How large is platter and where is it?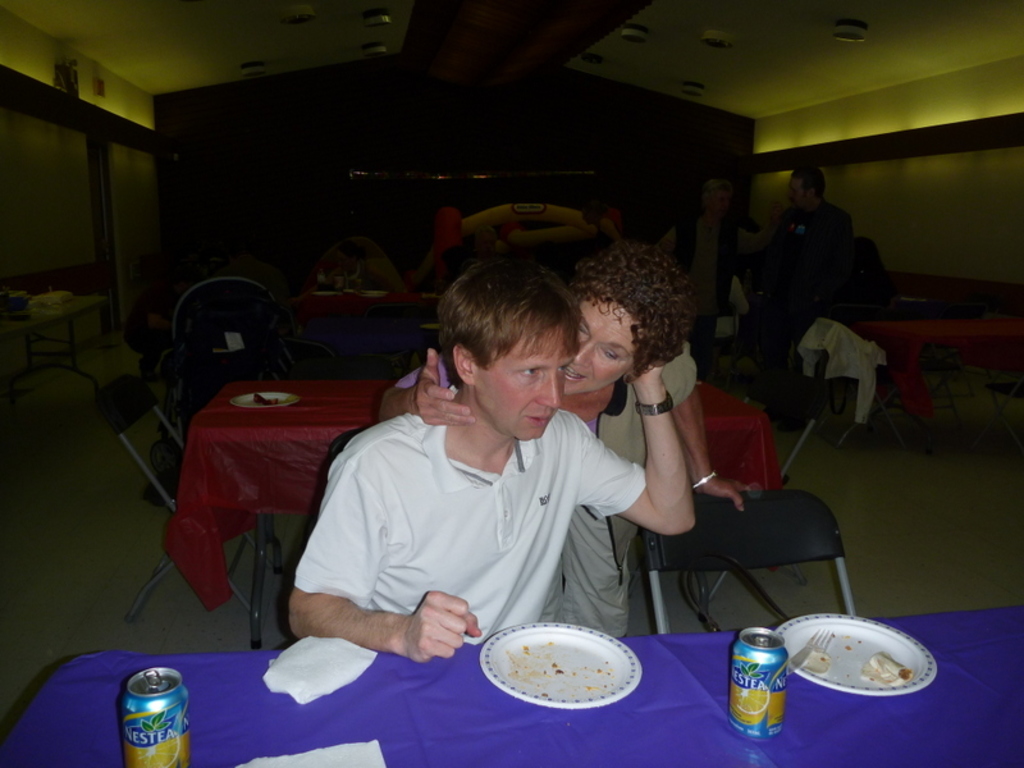
Bounding box: x1=481 y1=622 x2=640 y2=707.
